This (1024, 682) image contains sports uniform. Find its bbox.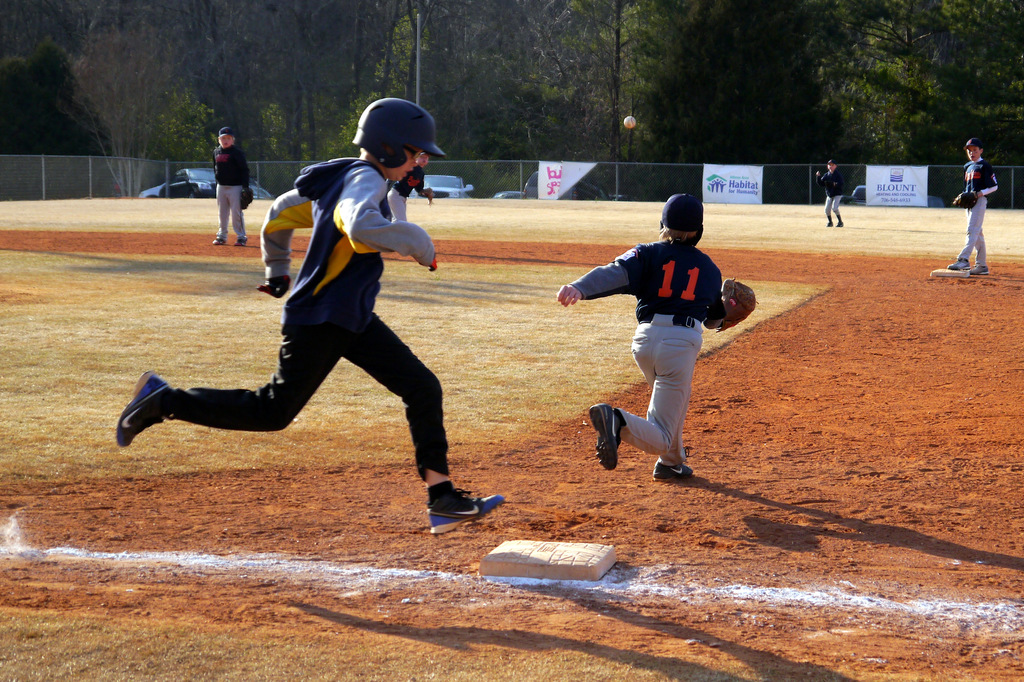
region(120, 100, 509, 528).
